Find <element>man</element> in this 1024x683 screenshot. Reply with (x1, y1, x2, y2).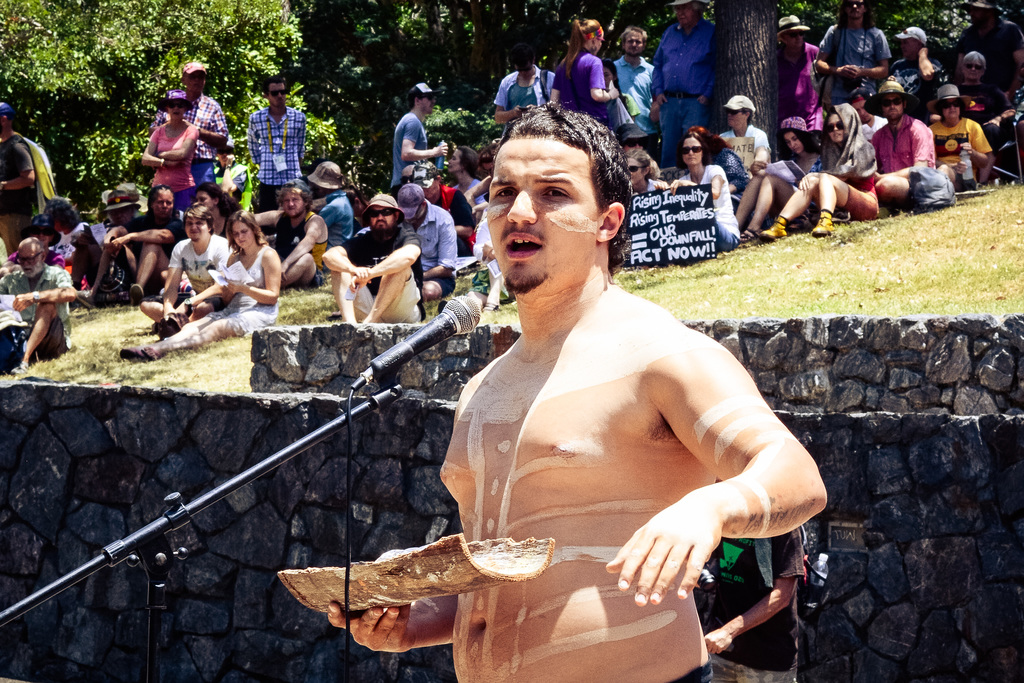
(302, 157, 355, 249).
